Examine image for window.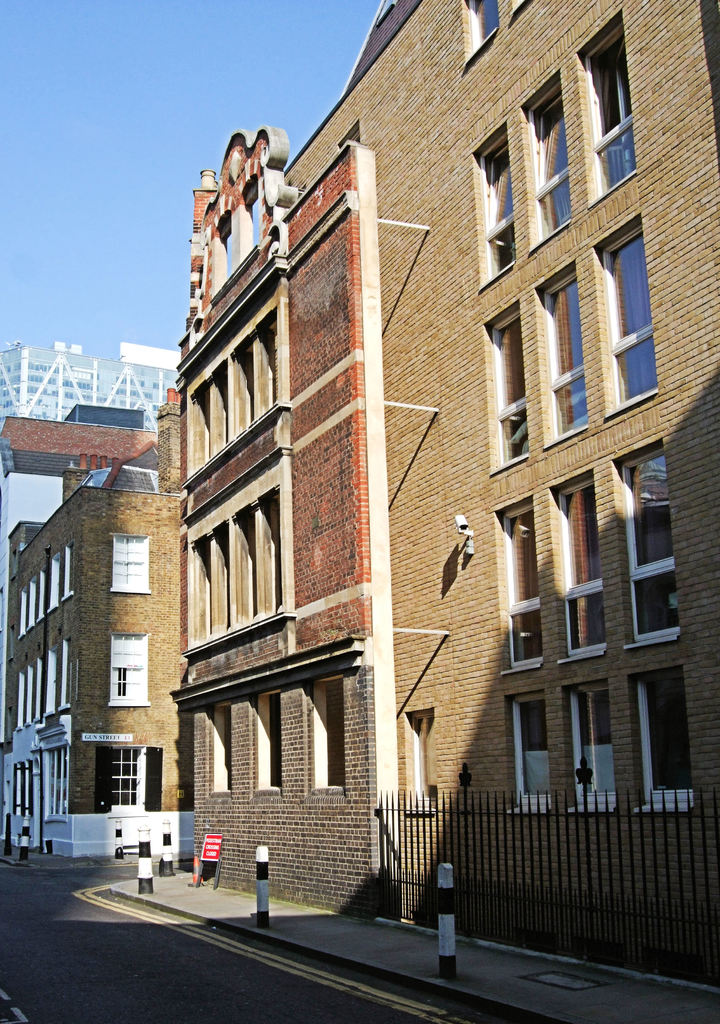
Examination result: (617,442,678,643).
